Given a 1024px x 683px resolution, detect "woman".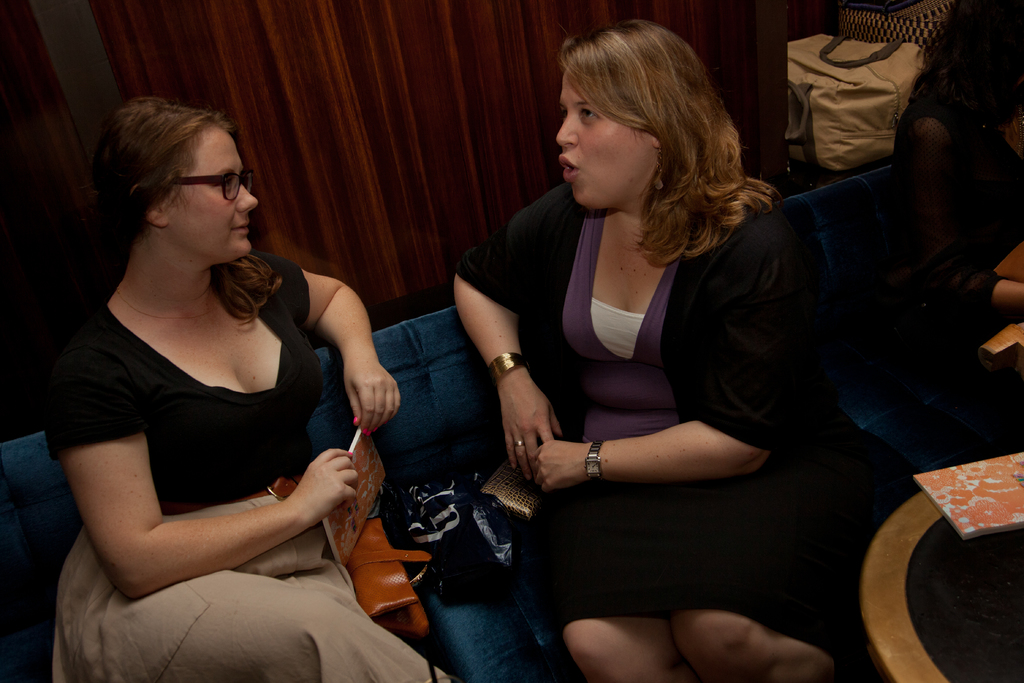
[left=30, top=94, right=463, bottom=682].
